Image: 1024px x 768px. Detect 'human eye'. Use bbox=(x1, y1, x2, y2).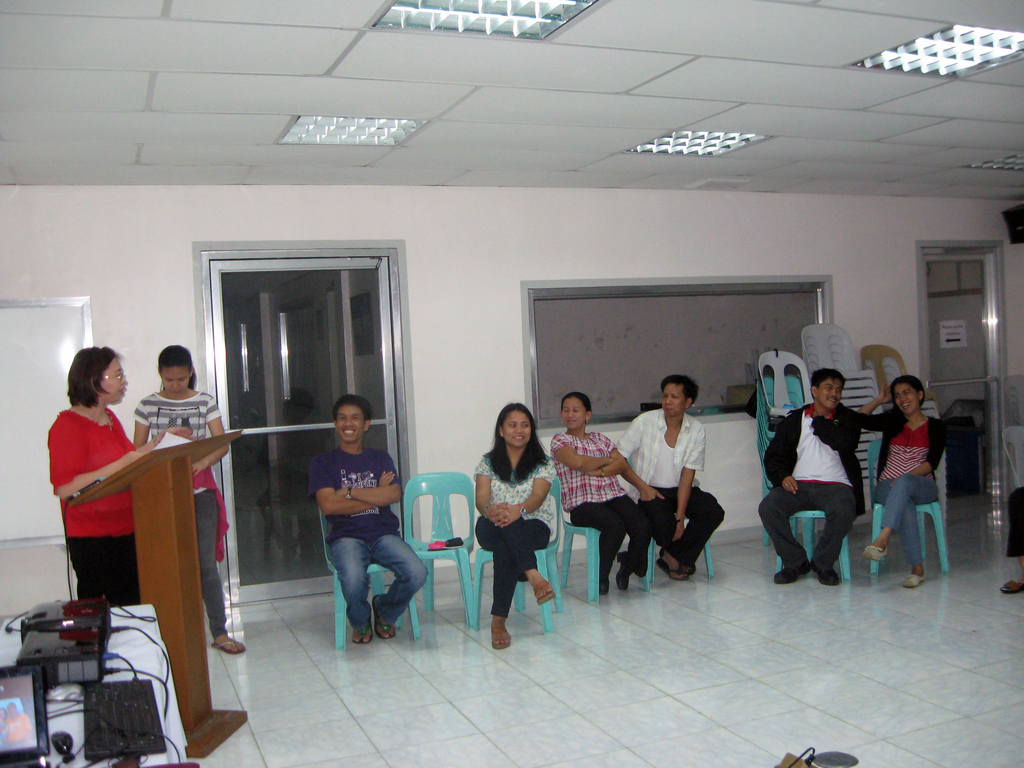
bbox=(113, 372, 123, 379).
